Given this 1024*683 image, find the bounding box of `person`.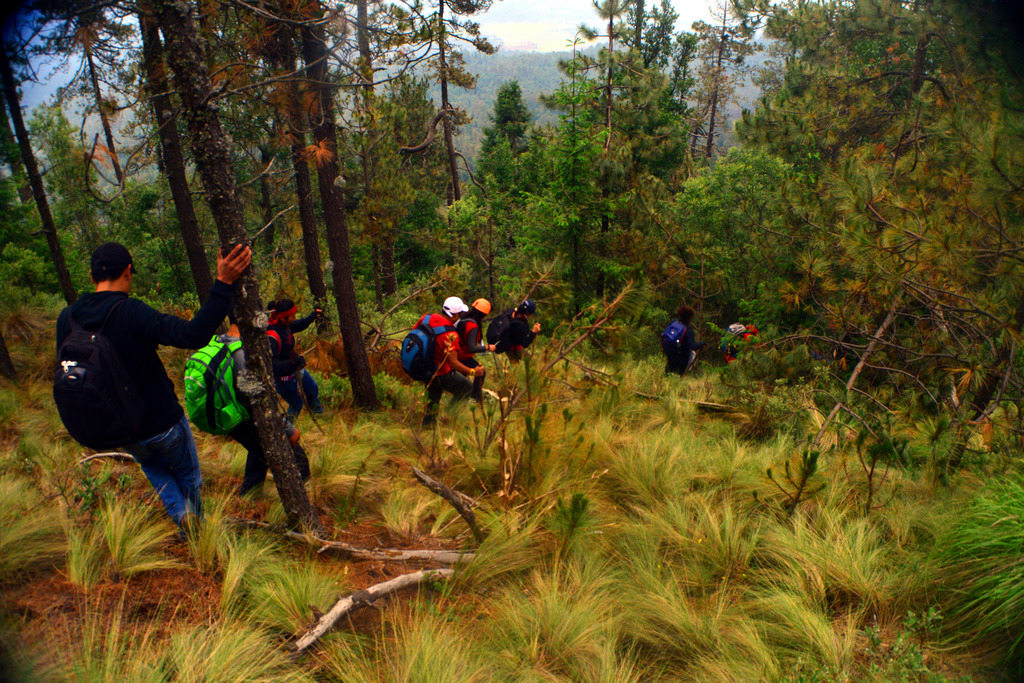
54,242,253,545.
